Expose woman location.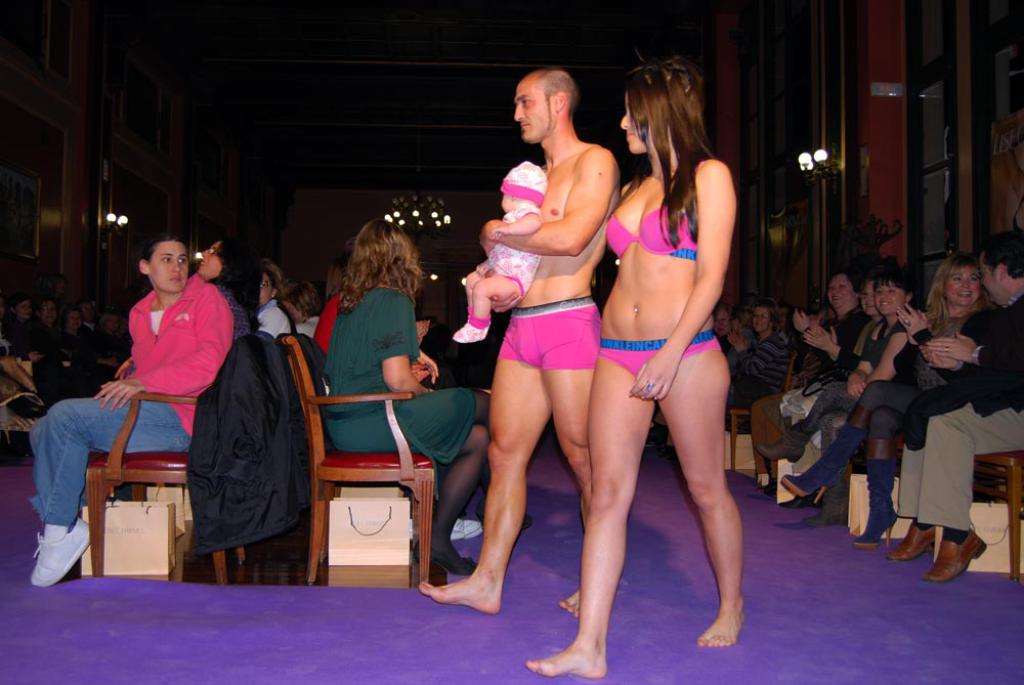
Exposed at box(754, 268, 869, 505).
